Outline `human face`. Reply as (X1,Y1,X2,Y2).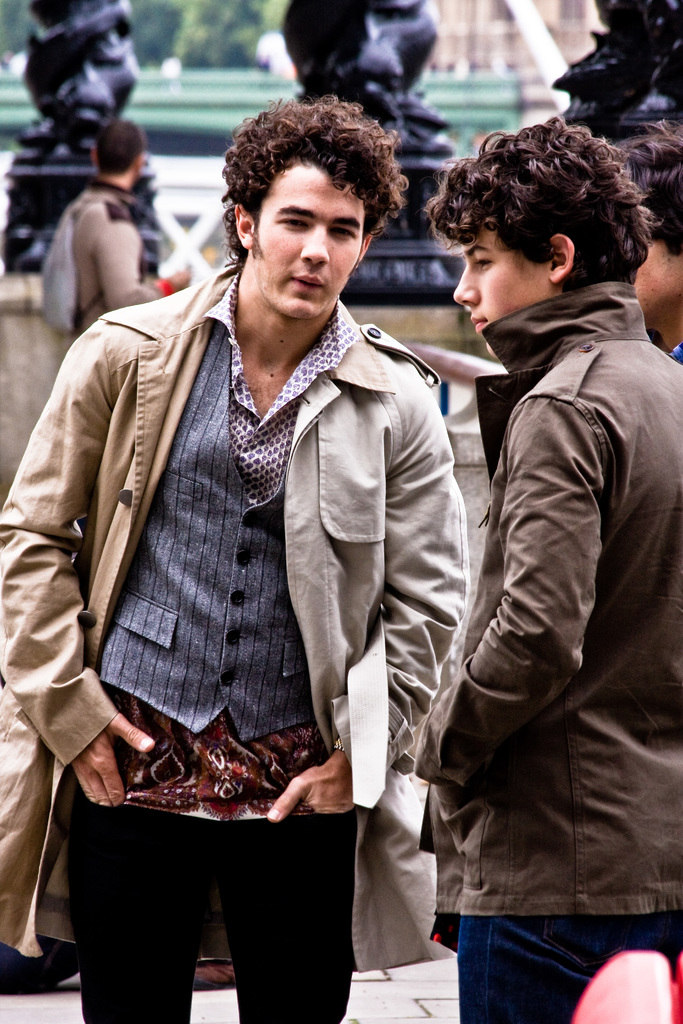
(452,209,550,351).
